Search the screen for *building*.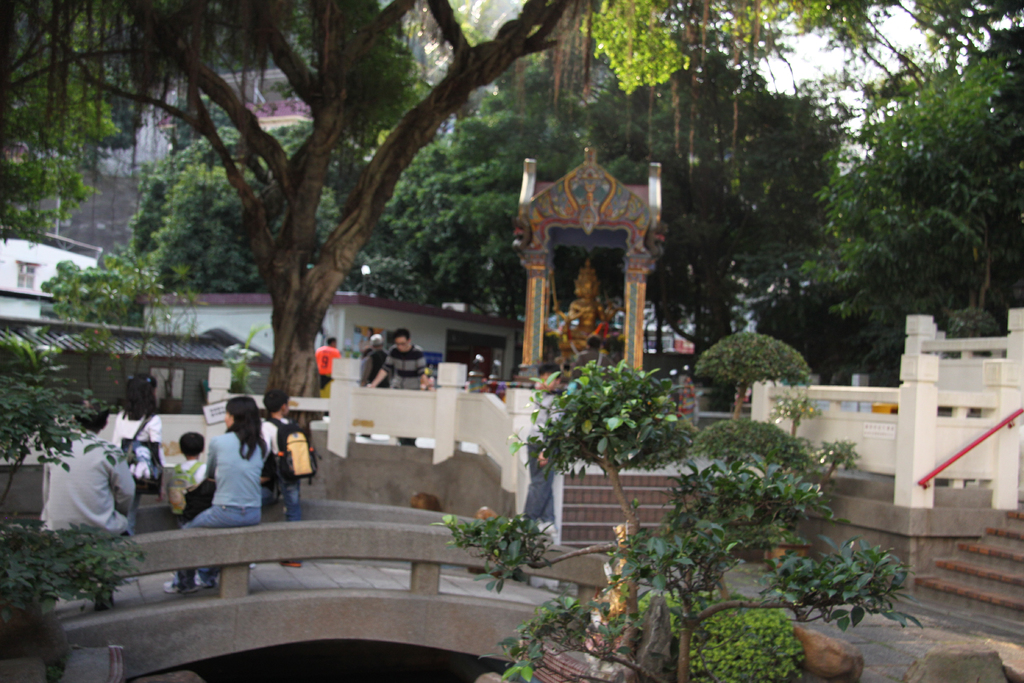
Found at <bbox>0, 316, 236, 415</bbox>.
